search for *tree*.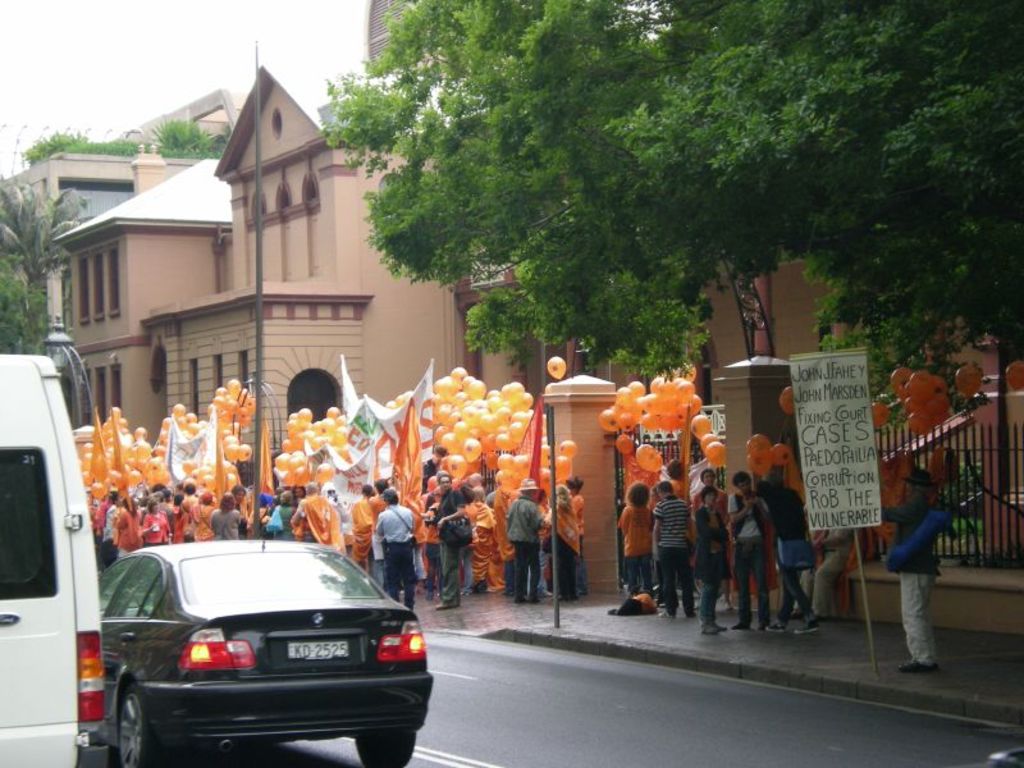
Found at <box>0,175,95,349</box>.
